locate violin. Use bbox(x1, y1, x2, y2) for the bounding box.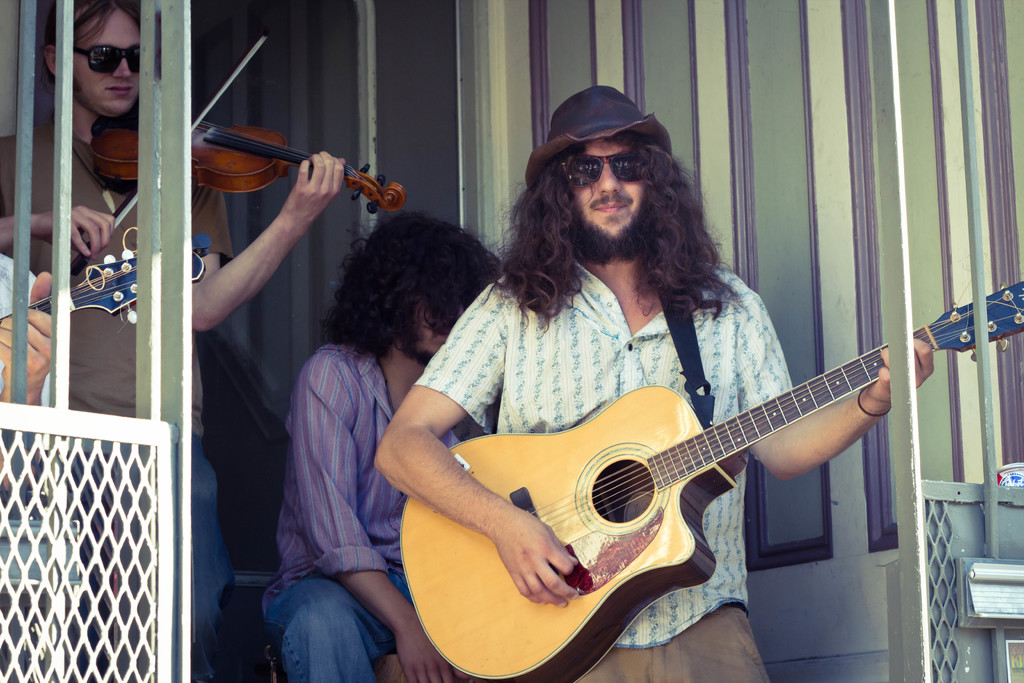
bbox(149, 81, 405, 221).
